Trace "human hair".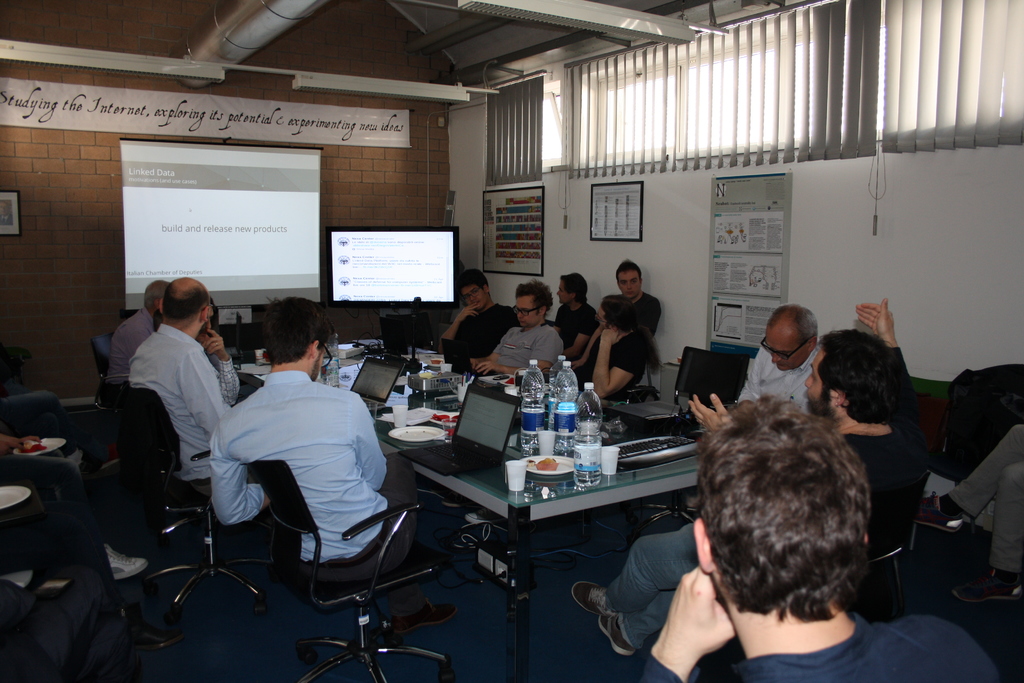
Traced to (143, 286, 166, 309).
